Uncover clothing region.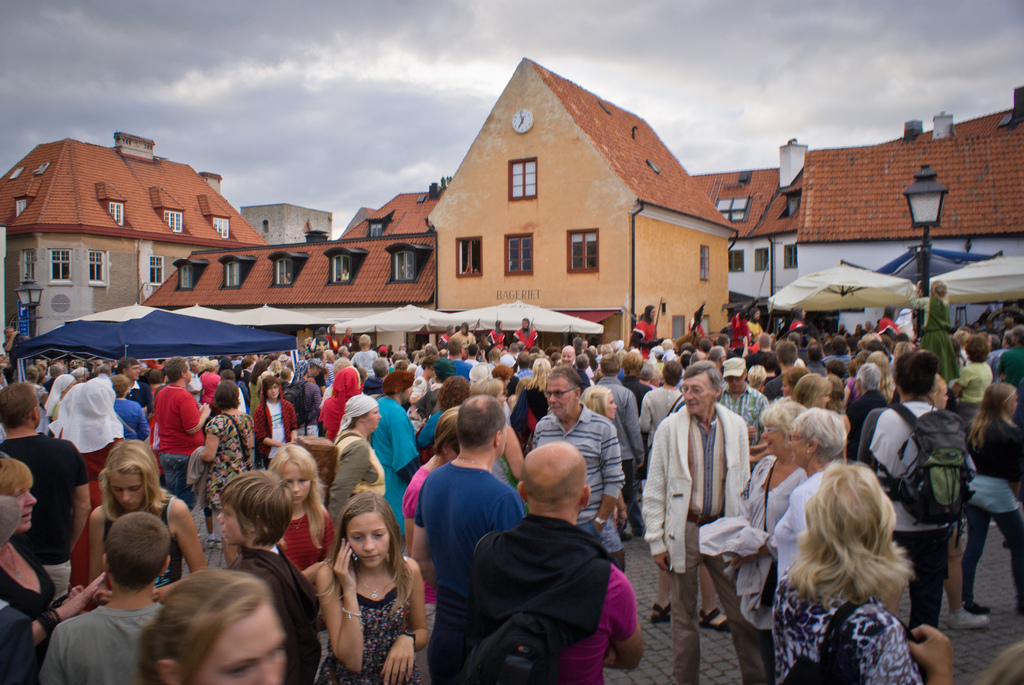
Uncovered: detection(769, 375, 783, 398).
